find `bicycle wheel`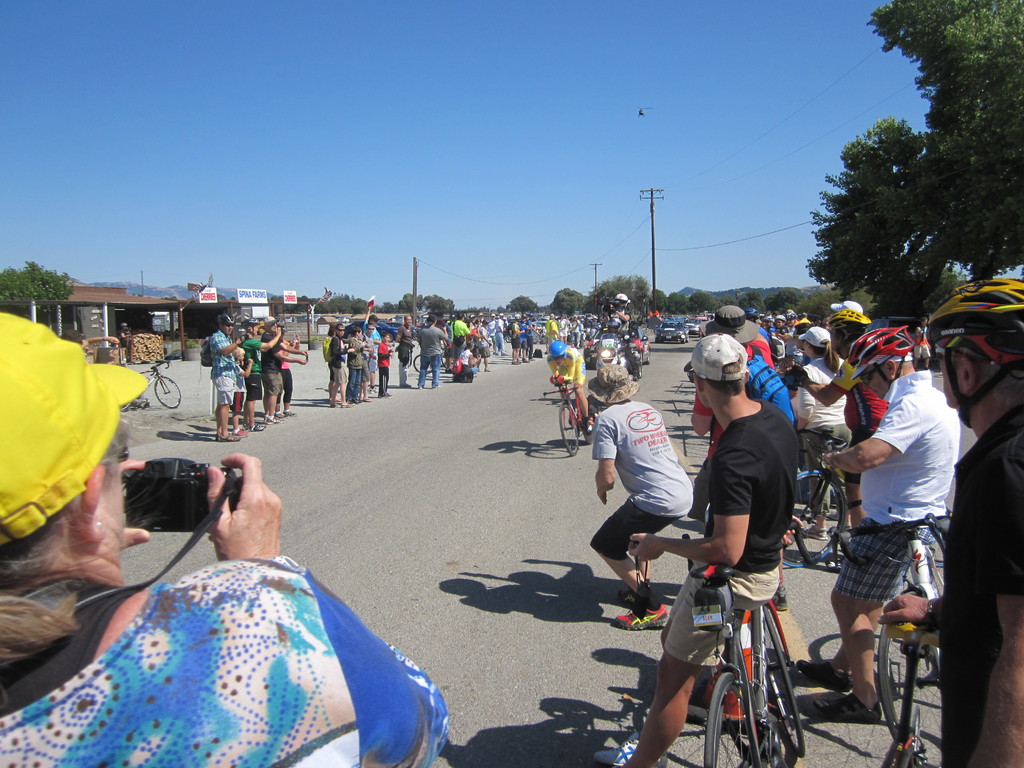
x1=412, y1=352, x2=435, y2=374
